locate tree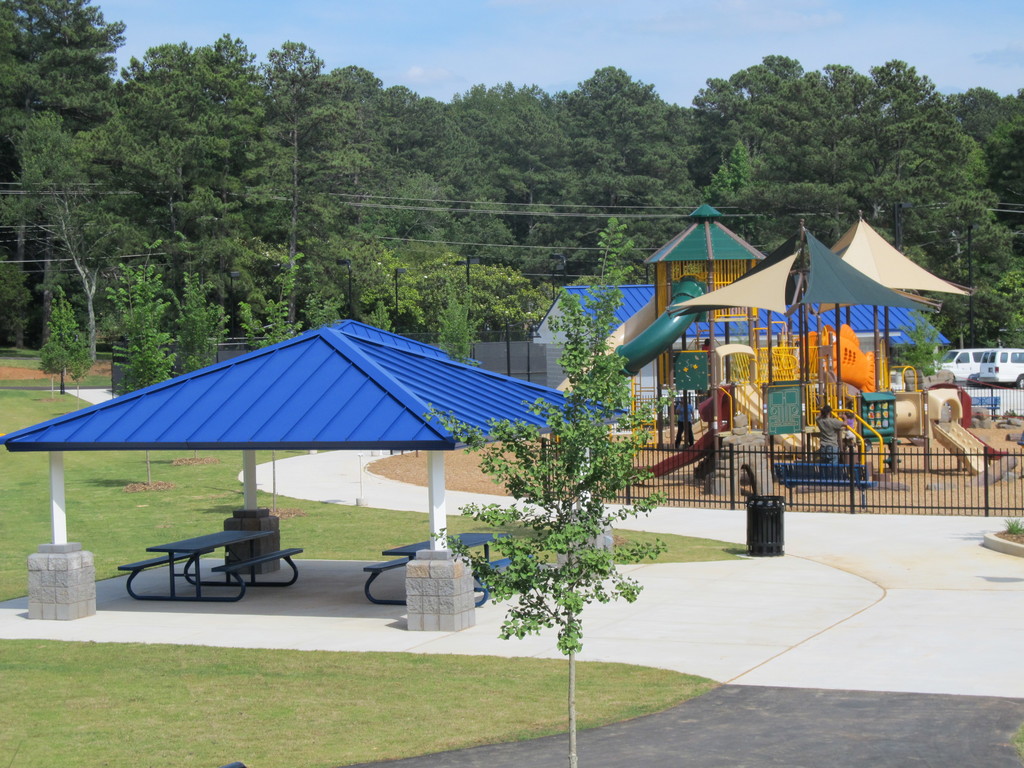
{"x1": 954, "y1": 89, "x2": 1011, "y2": 204}
